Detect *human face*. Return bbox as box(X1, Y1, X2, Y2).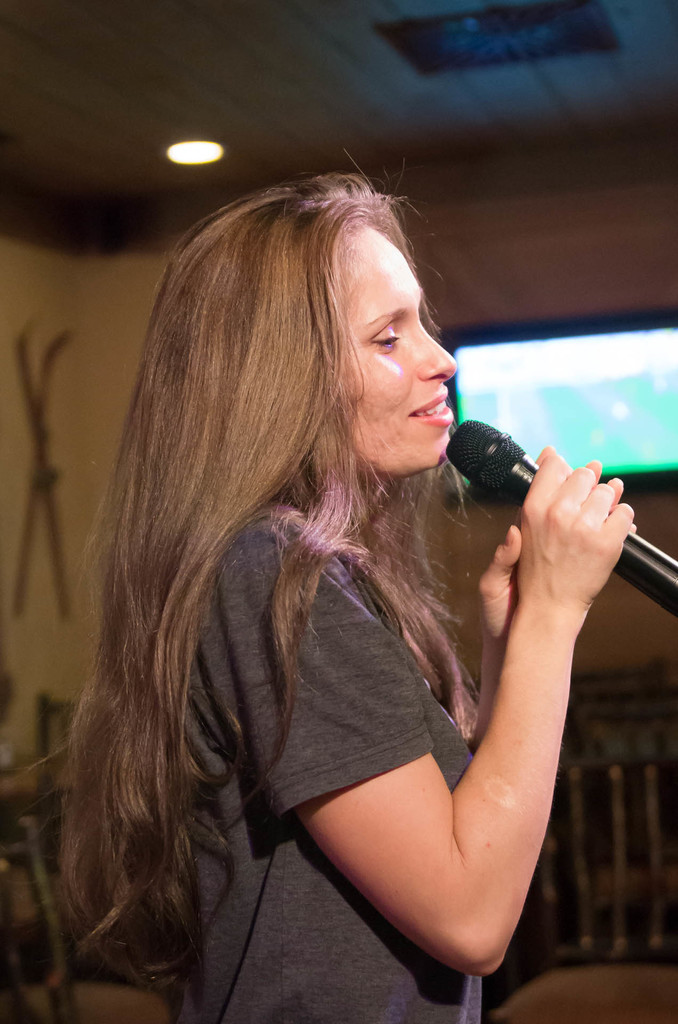
box(335, 230, 457, 473).
